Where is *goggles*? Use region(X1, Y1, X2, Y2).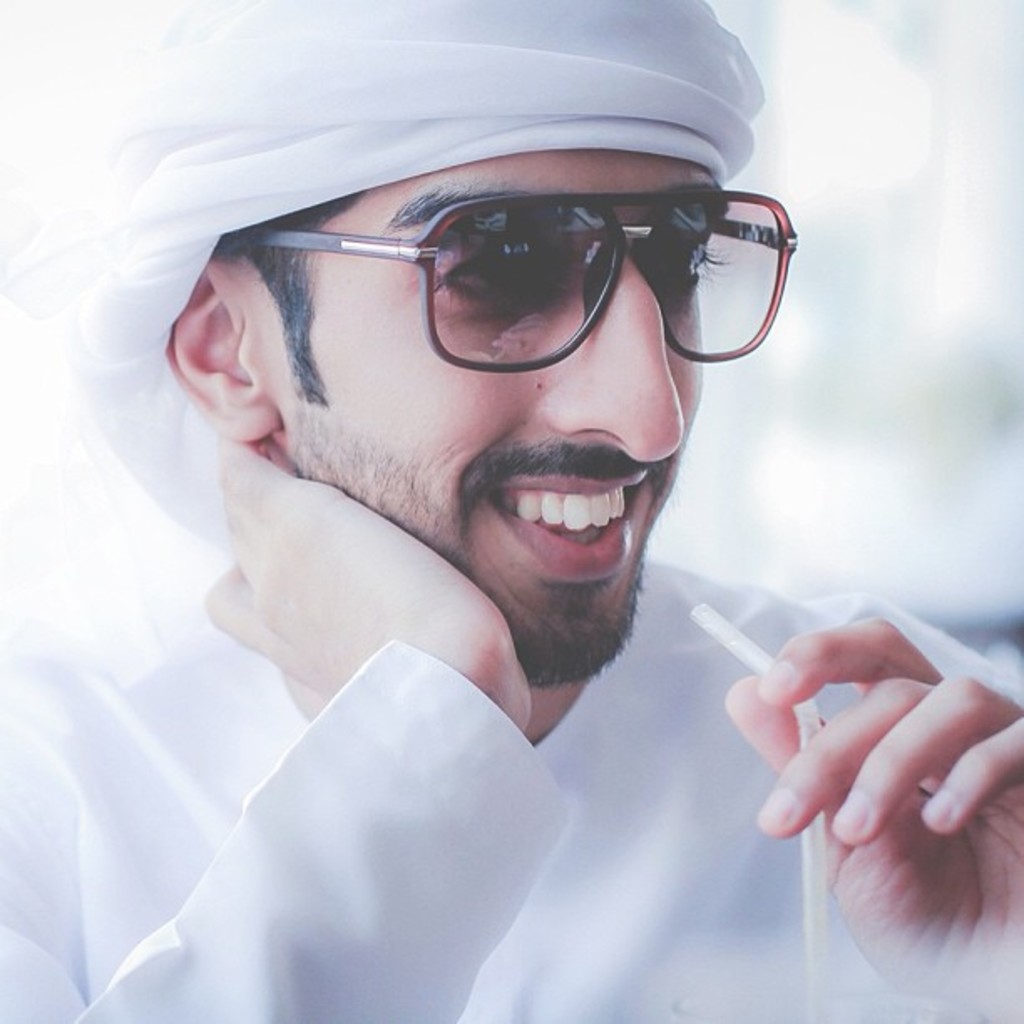
region(238, 147, 781, 385).
